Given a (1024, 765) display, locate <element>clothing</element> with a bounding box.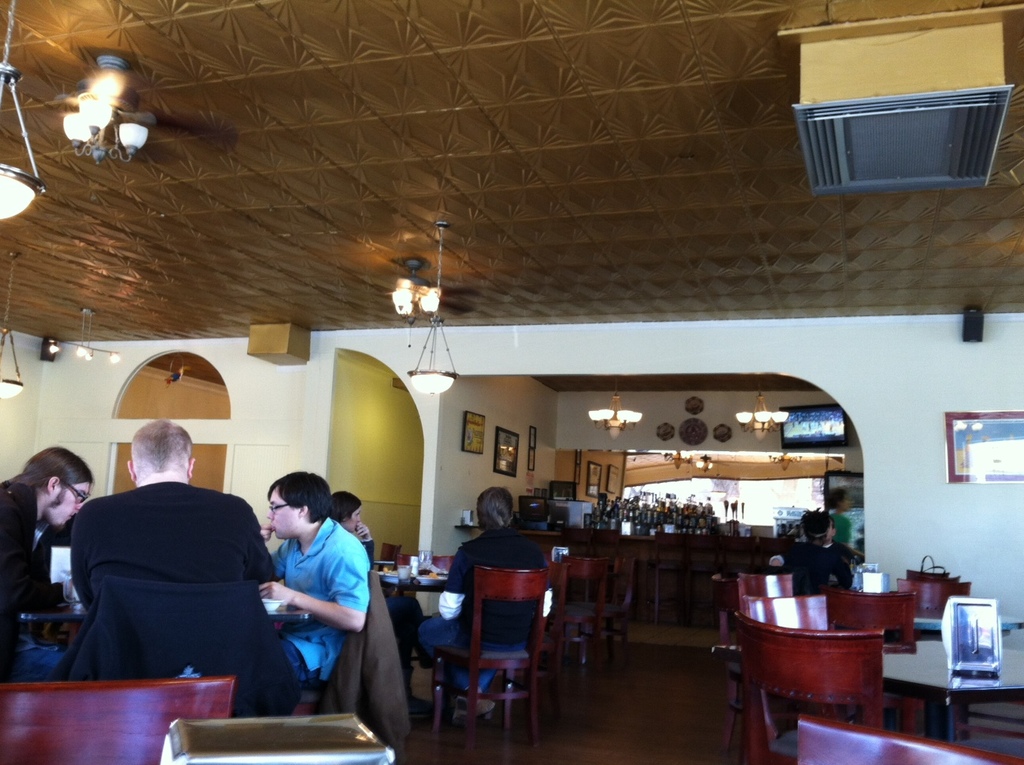
Located: locate(63, 459, 290, 721).
